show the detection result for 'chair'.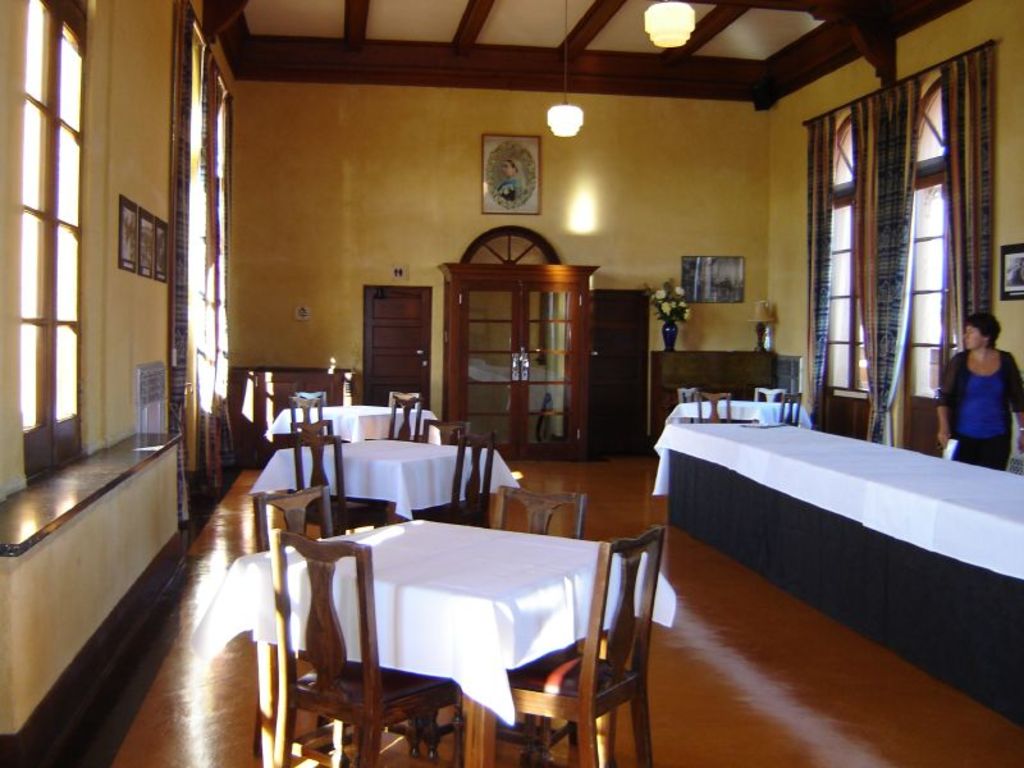
291/396/329/434.
